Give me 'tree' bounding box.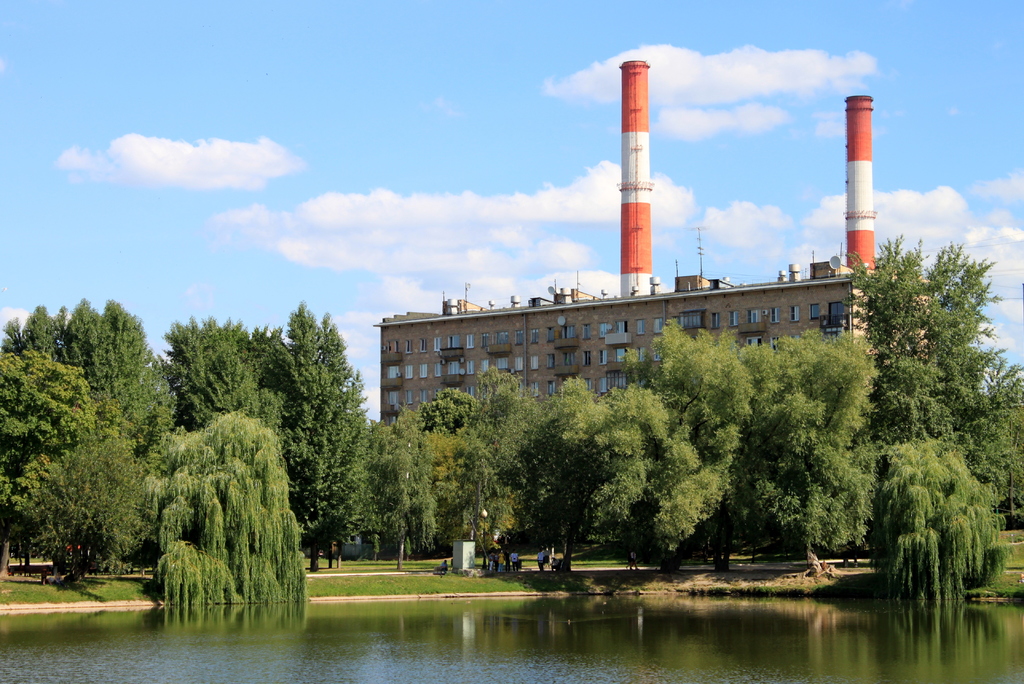
[x1=0, y1=294, x2=191, y2=589].
